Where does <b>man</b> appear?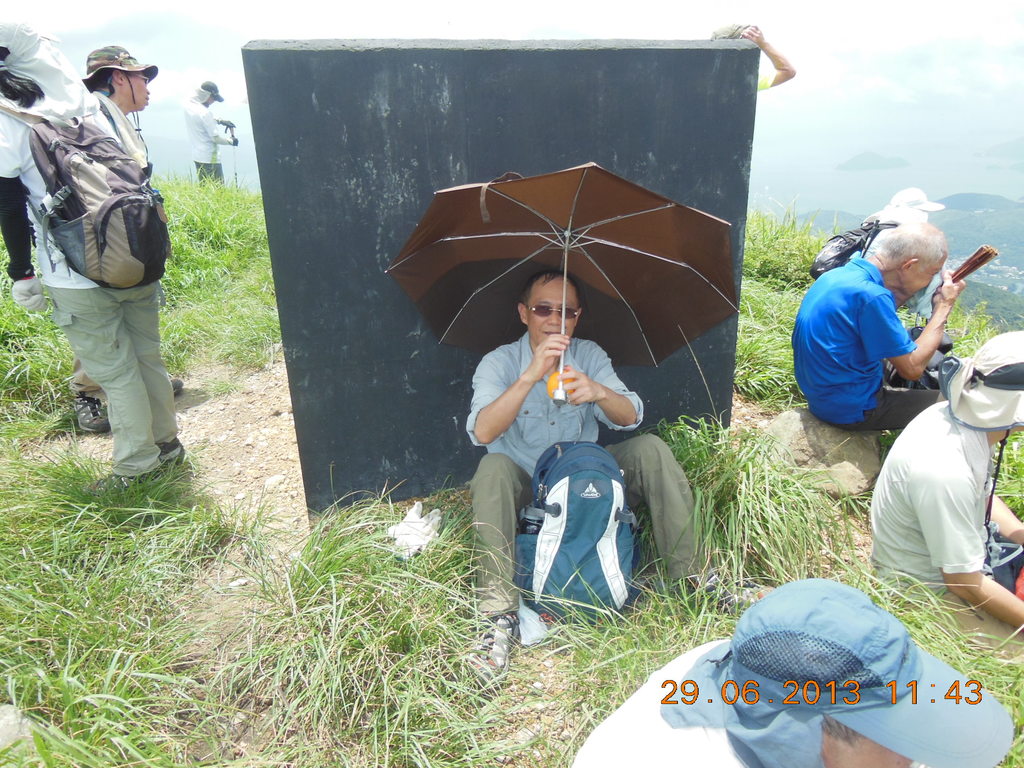
Appears at <box>69,39,182,436</box>.
